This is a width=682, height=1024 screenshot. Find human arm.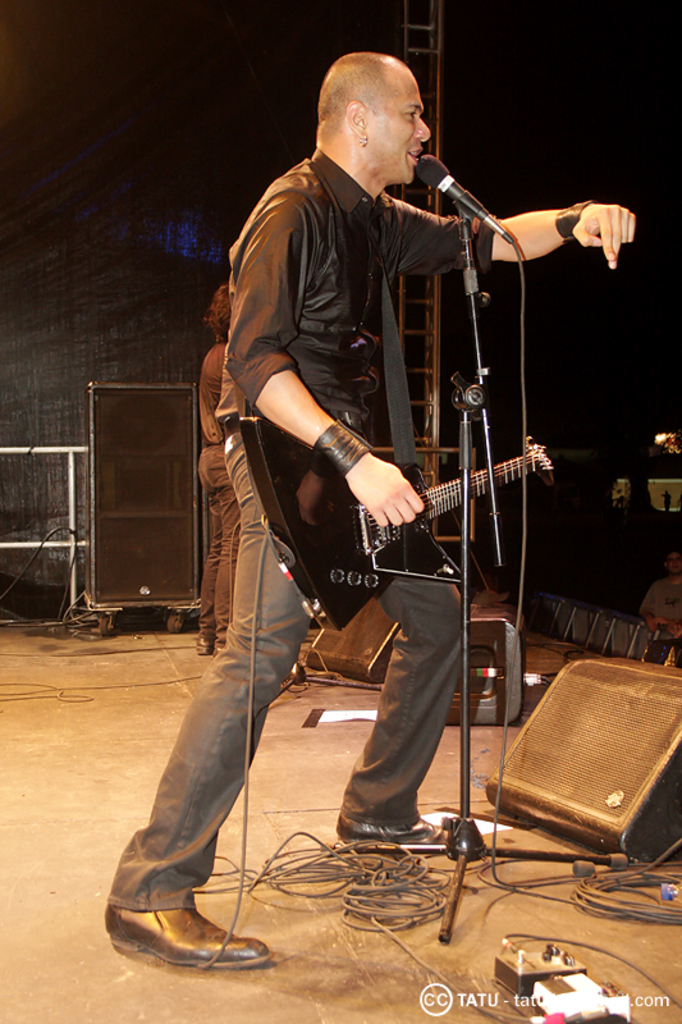
Bounding box: x1=234 y1=197 x2=427 y2=529.
